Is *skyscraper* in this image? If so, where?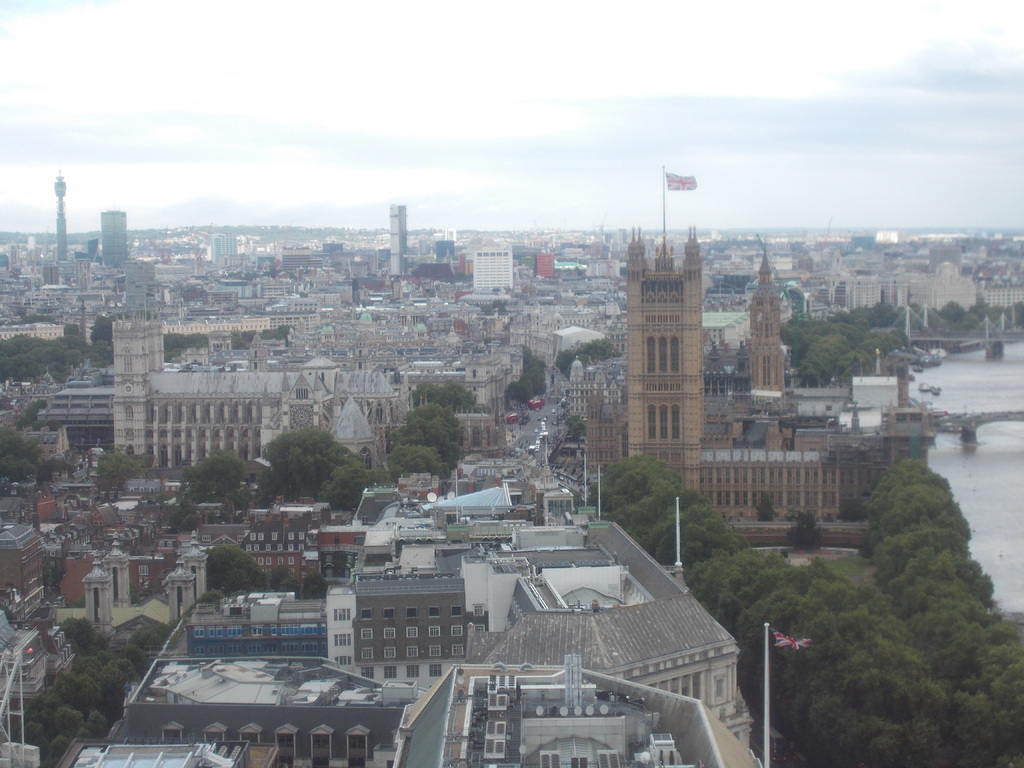
Yes, at 102 206 144 267.
